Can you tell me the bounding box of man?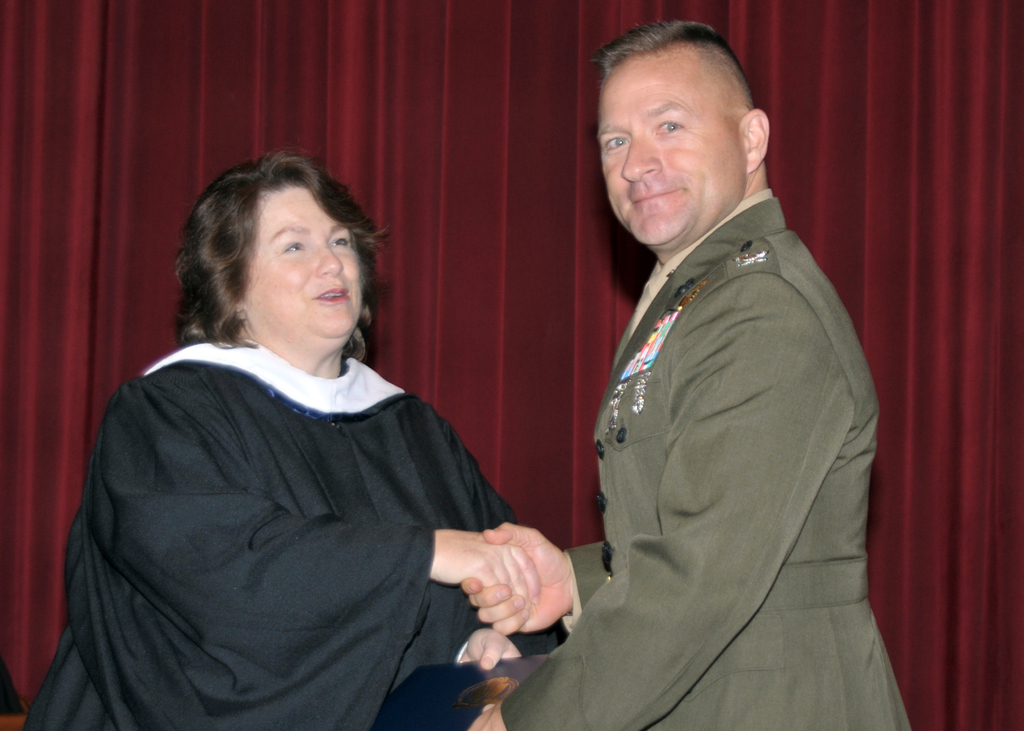
detection(534, 27, 900, 724).
